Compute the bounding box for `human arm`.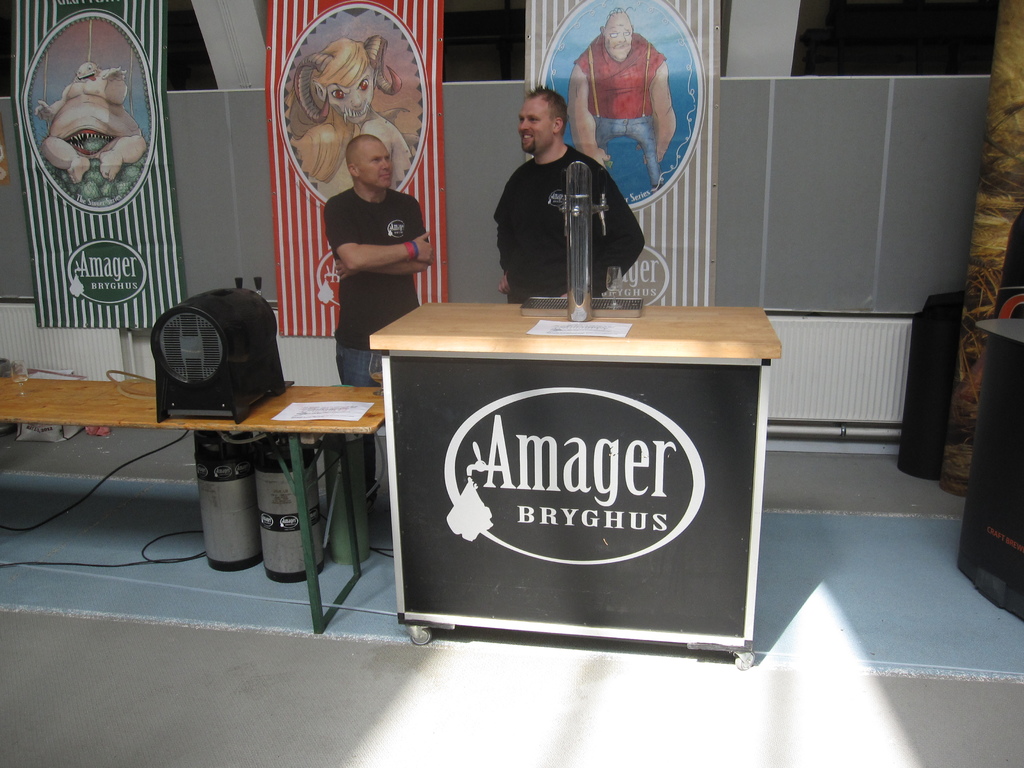
bbox=(496, 204, 512, 294).
